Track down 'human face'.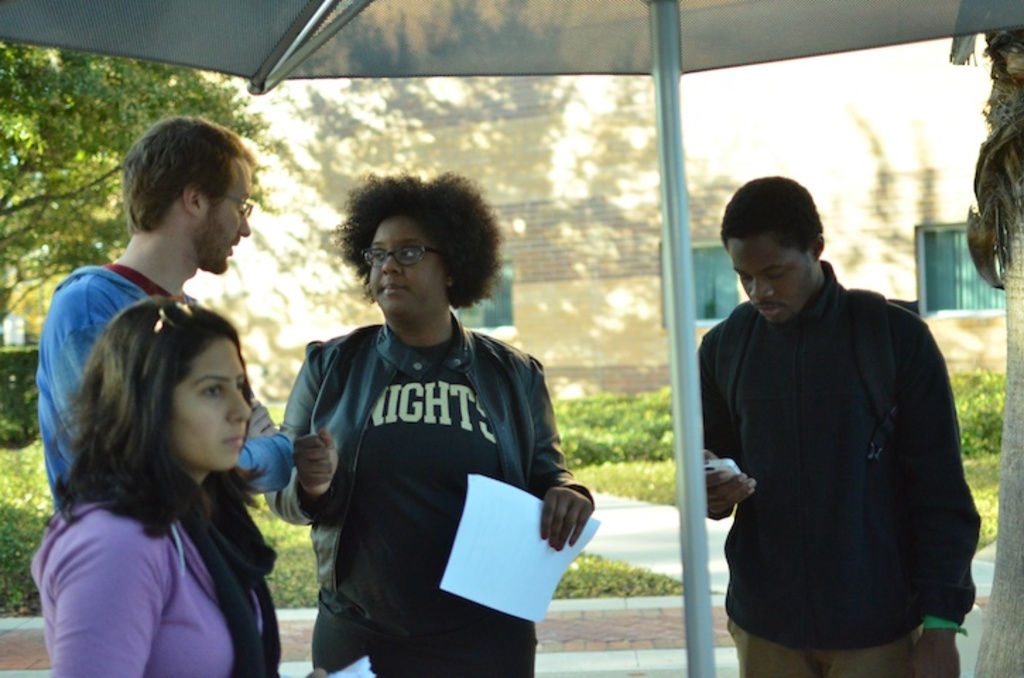
Tracked to locate(729, 233, 815, 326).
